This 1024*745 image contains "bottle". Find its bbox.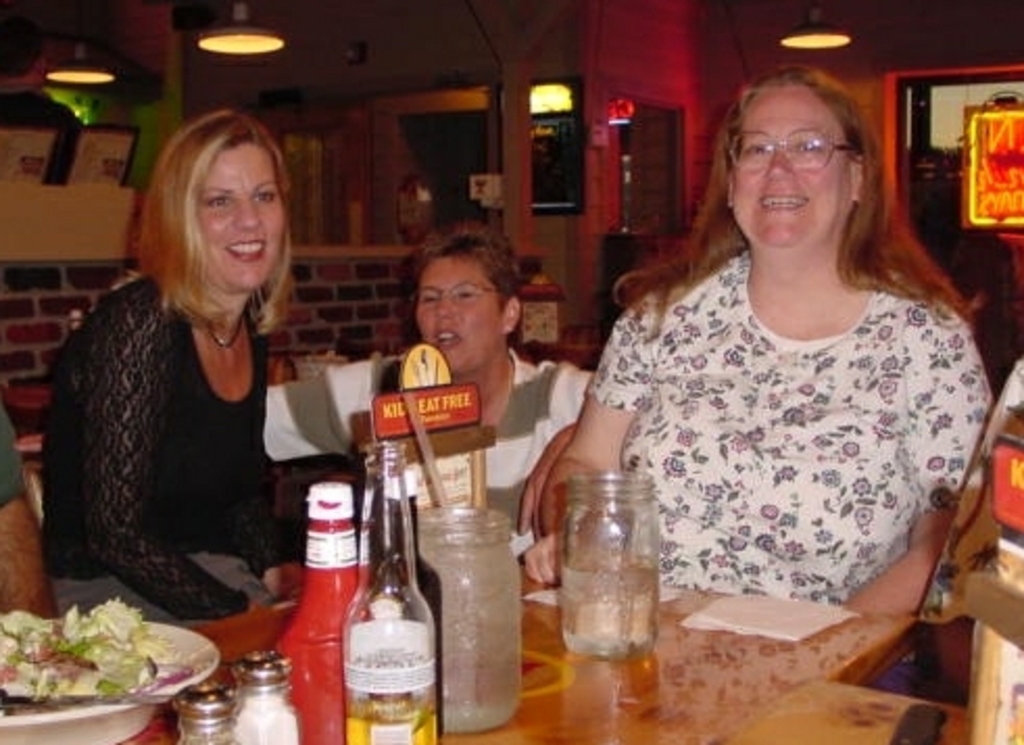
bbox=(332, 474, 428, 741).
